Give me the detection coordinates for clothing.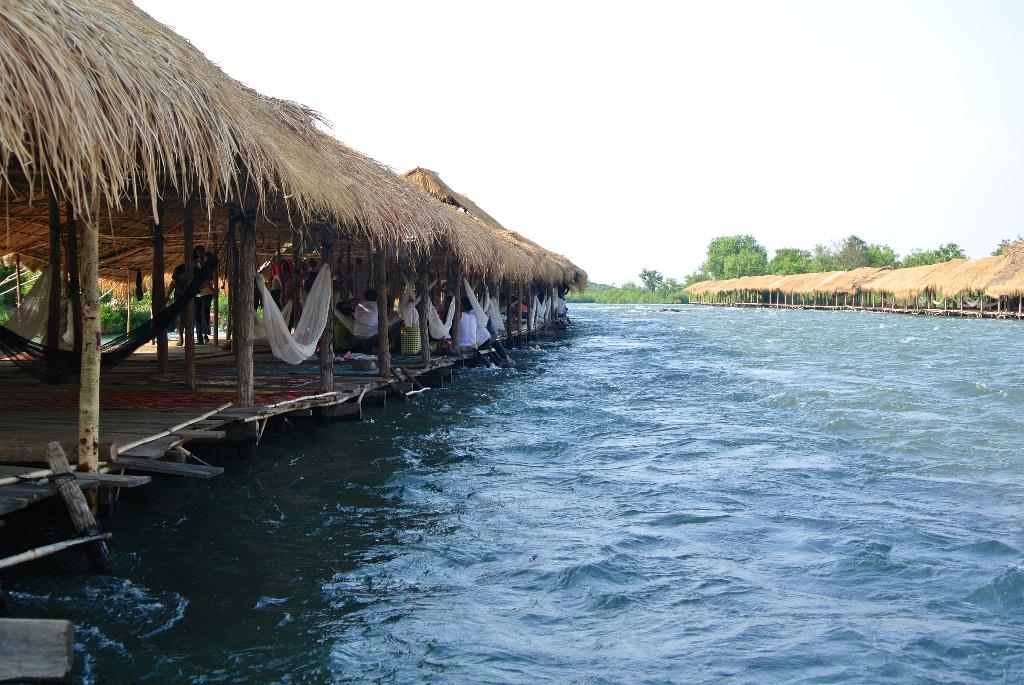
bbox=(355, 299, 381, 350).
